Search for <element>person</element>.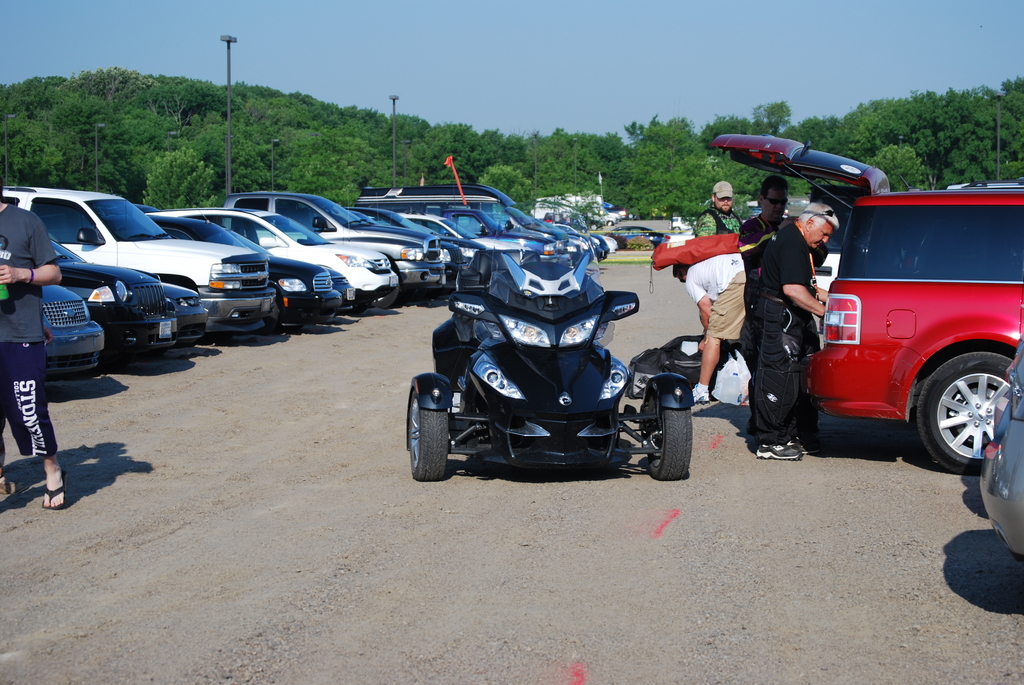
Found at [left=744, top=172, right=788, bottom=341].
